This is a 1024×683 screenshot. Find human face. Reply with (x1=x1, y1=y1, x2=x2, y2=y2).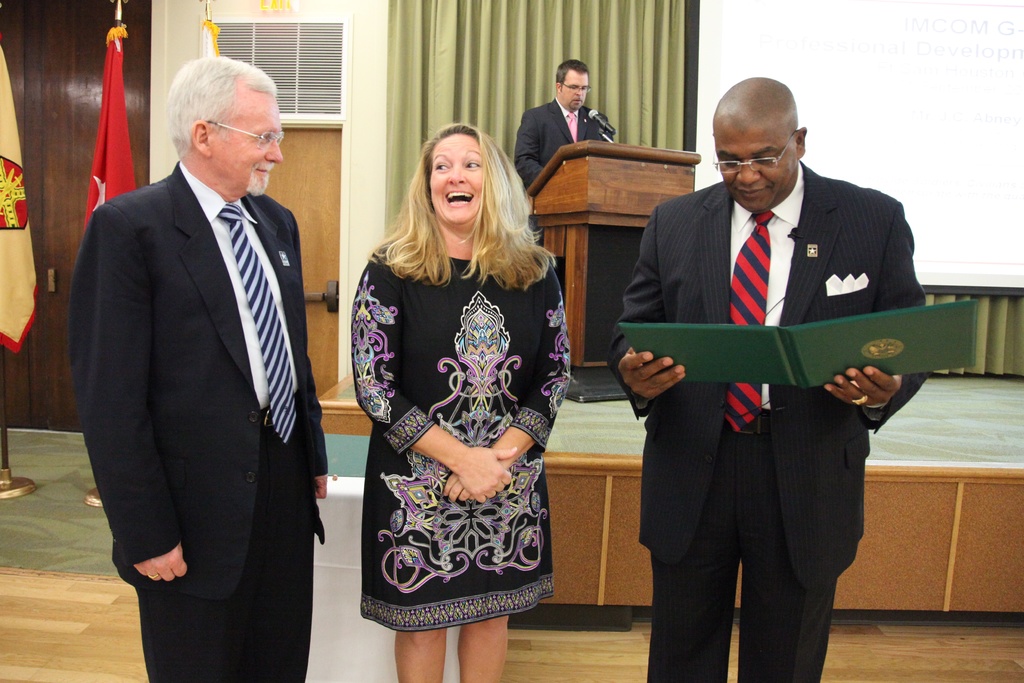
(x1=431, y1=131, x2=483, y2=224).
